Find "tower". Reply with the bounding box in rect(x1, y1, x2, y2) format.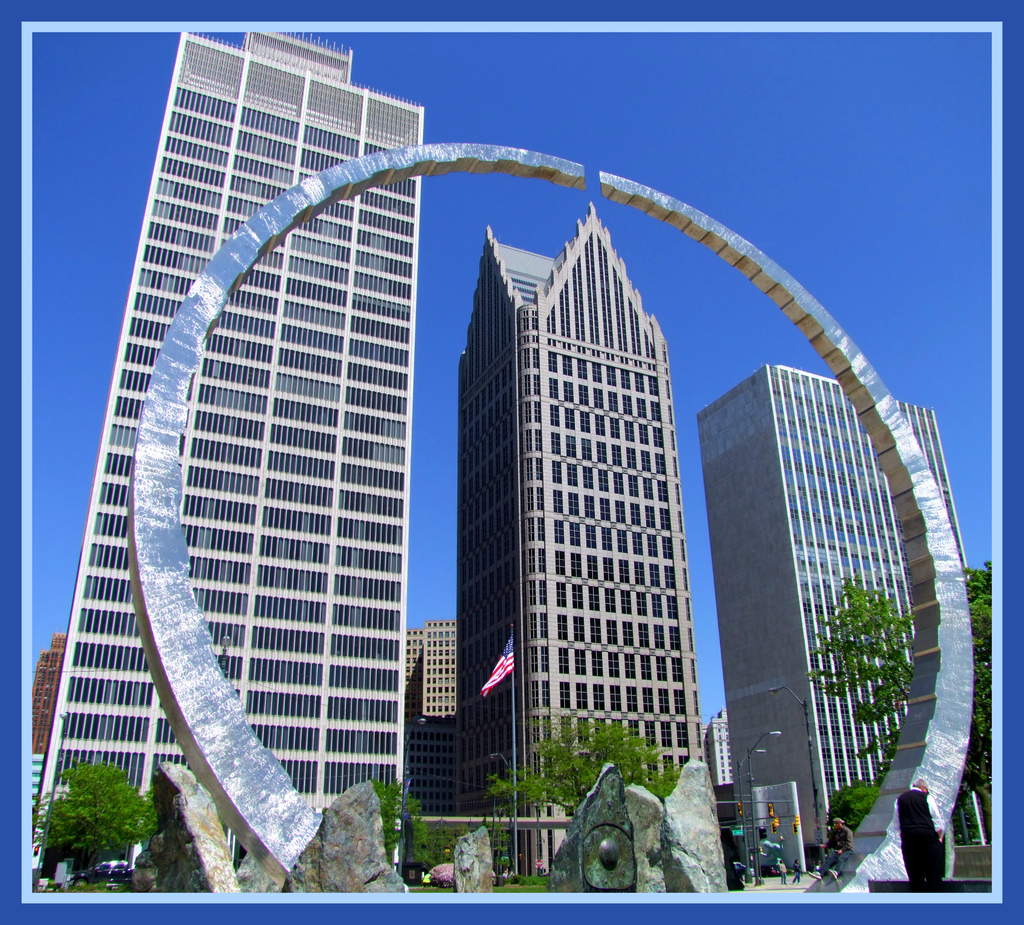
rect(23, 36, 427, 871).
